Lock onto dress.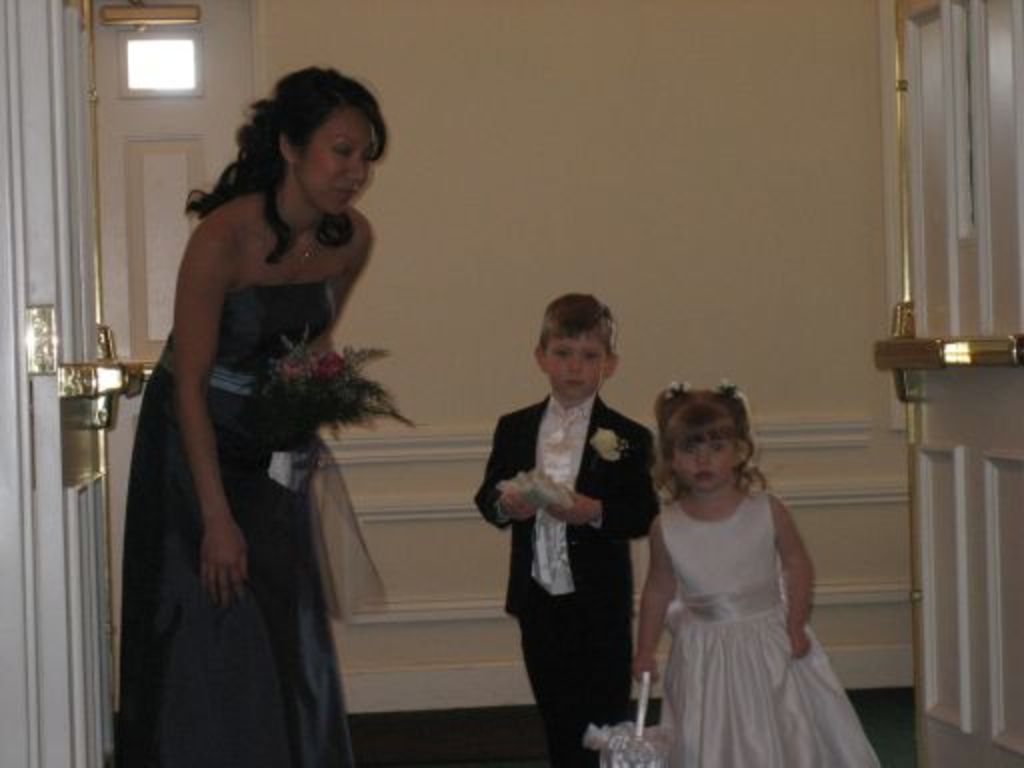
Locked: BBox(116, 280, 360, 766).
